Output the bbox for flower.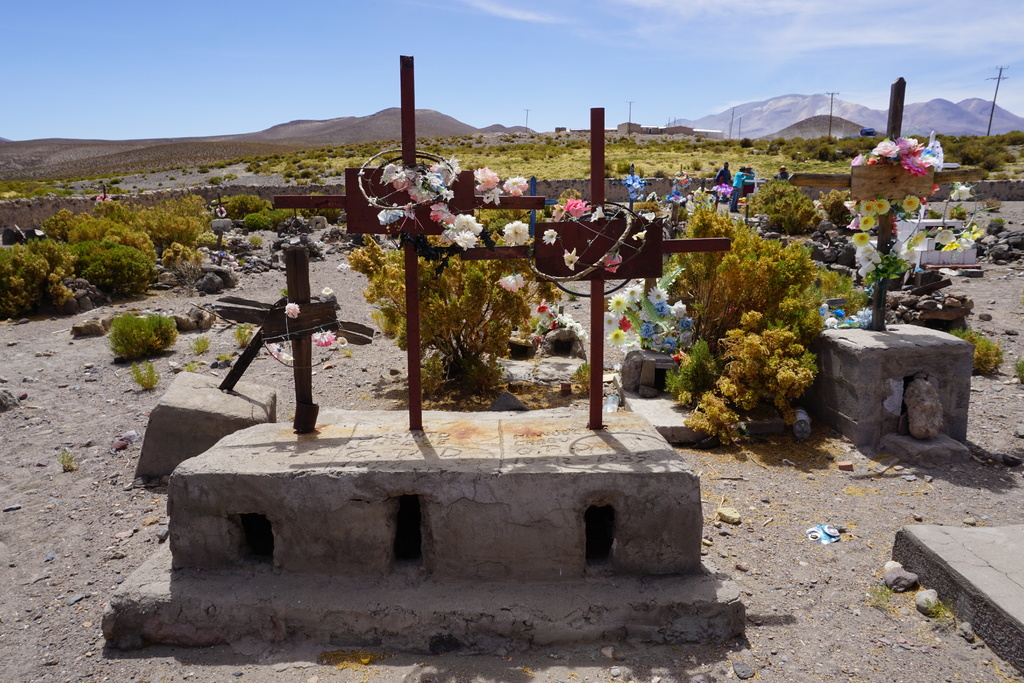
BBox(290, 301, 300, 318).
